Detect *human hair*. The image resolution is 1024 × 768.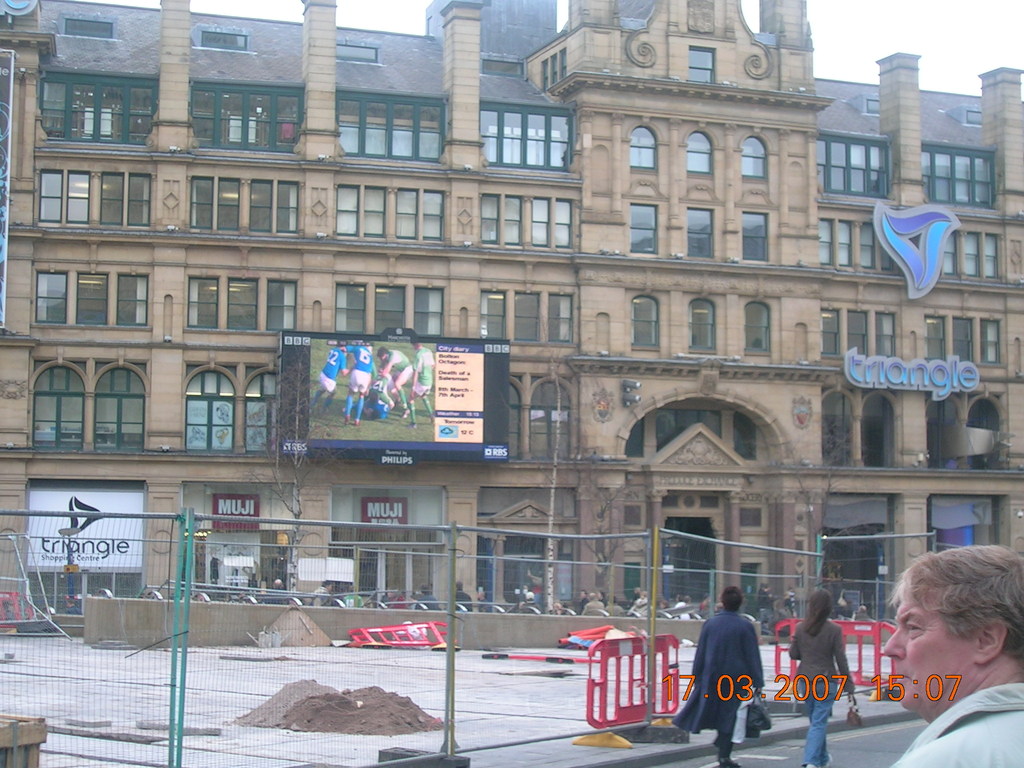
x1=803 y1=589 x2=833 y2=637.
